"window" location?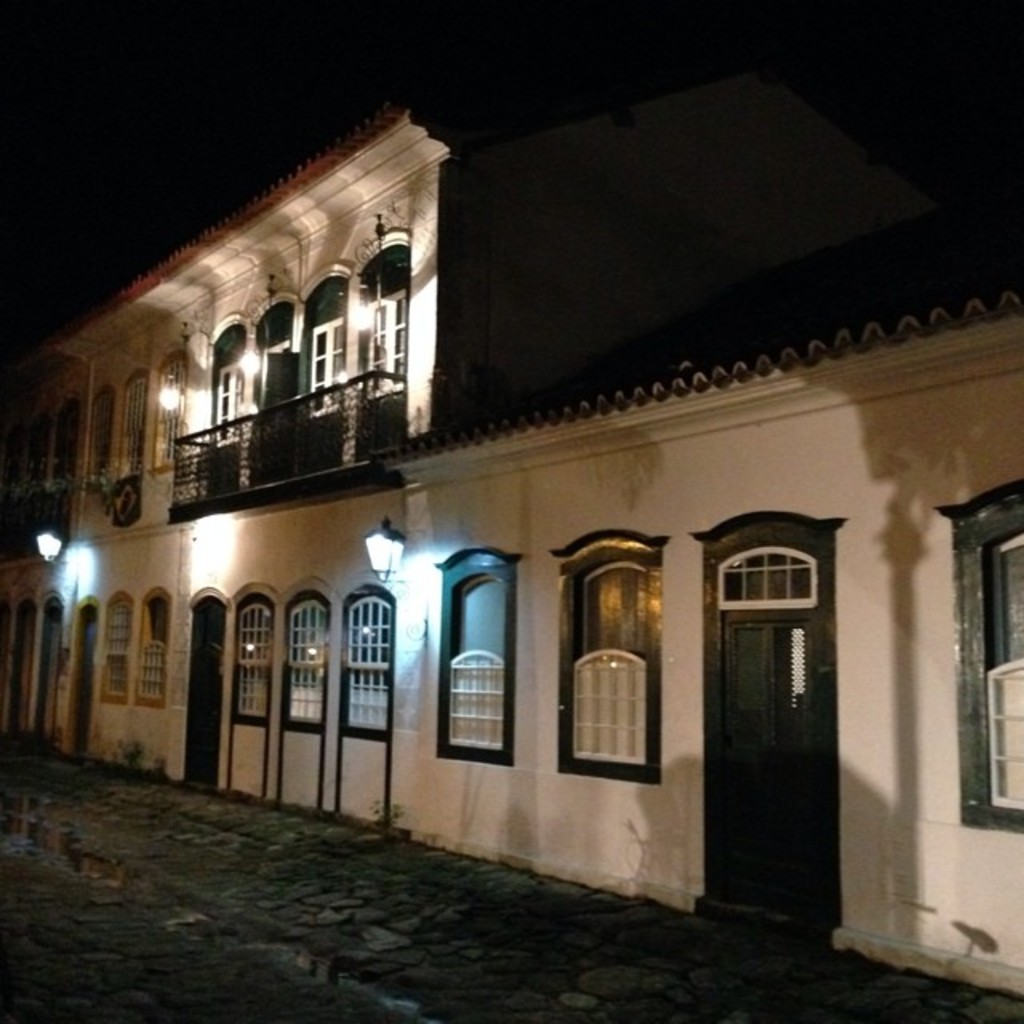
130/587/173/712
